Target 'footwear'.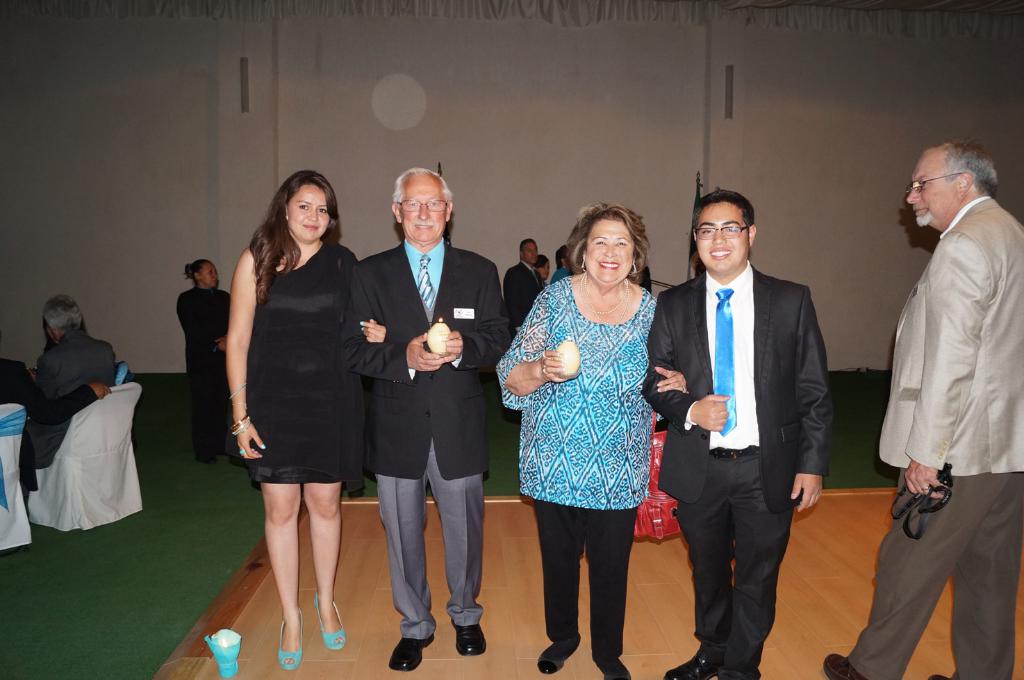
Target region: <region>930, 676, 949, 679</region>.
